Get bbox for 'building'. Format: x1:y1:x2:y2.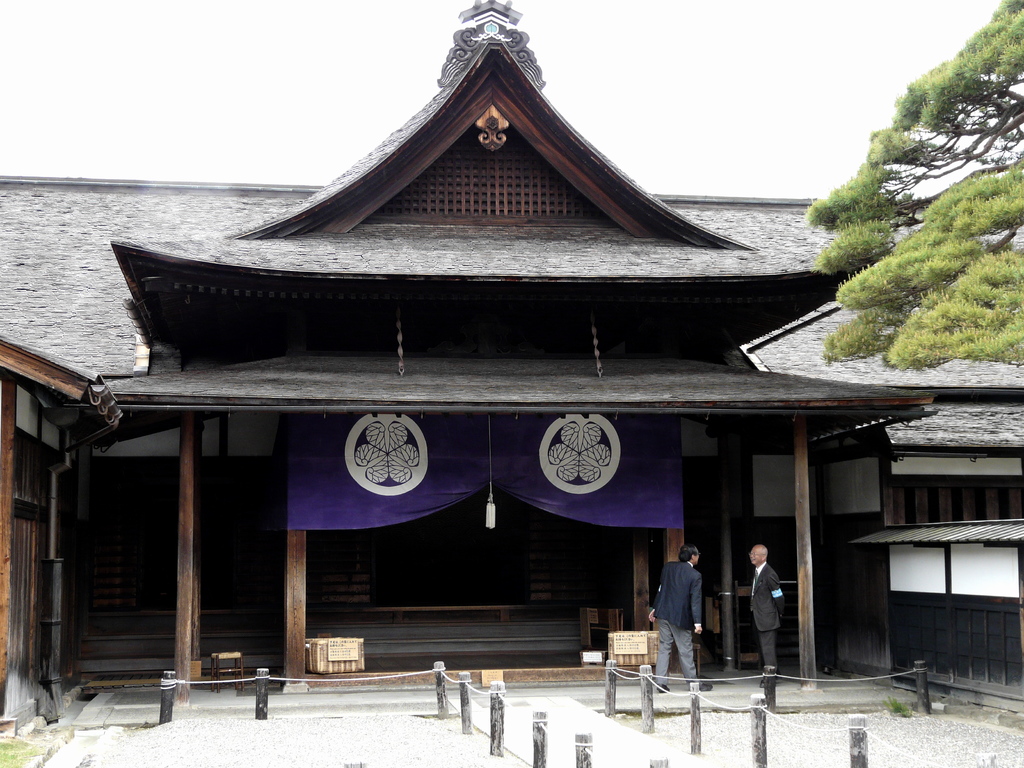
0:0:1023:734.
